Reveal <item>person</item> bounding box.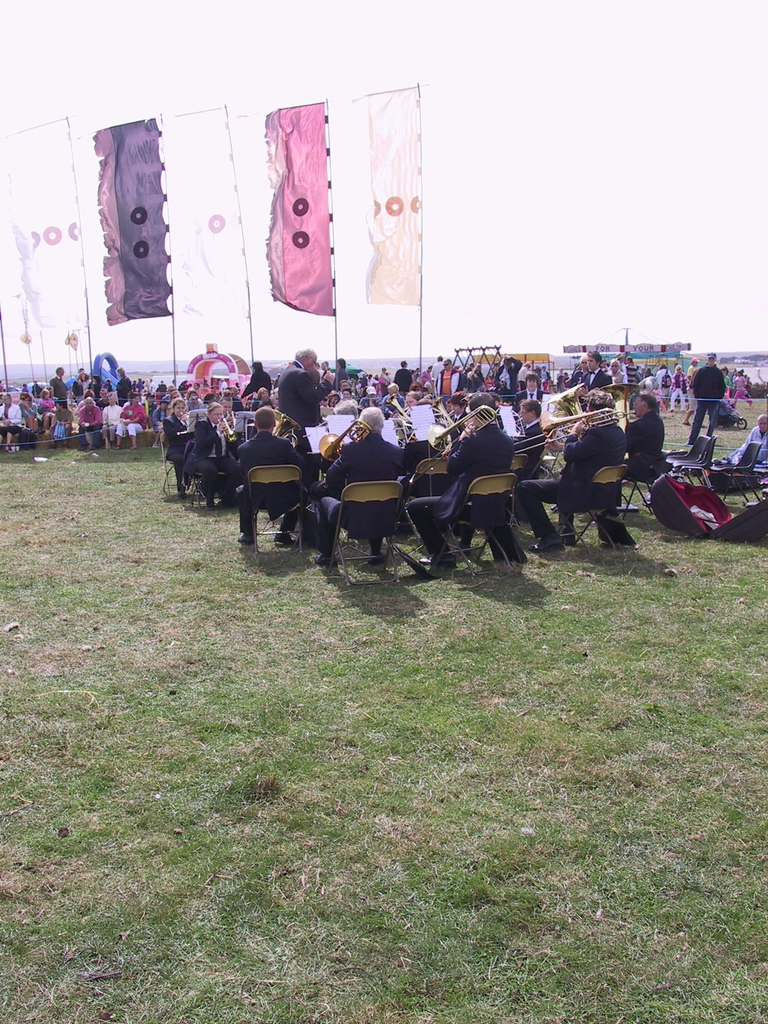
Revealed: {"x1": 151, "y1": 396, "x2": 169, "y2": 448}.
